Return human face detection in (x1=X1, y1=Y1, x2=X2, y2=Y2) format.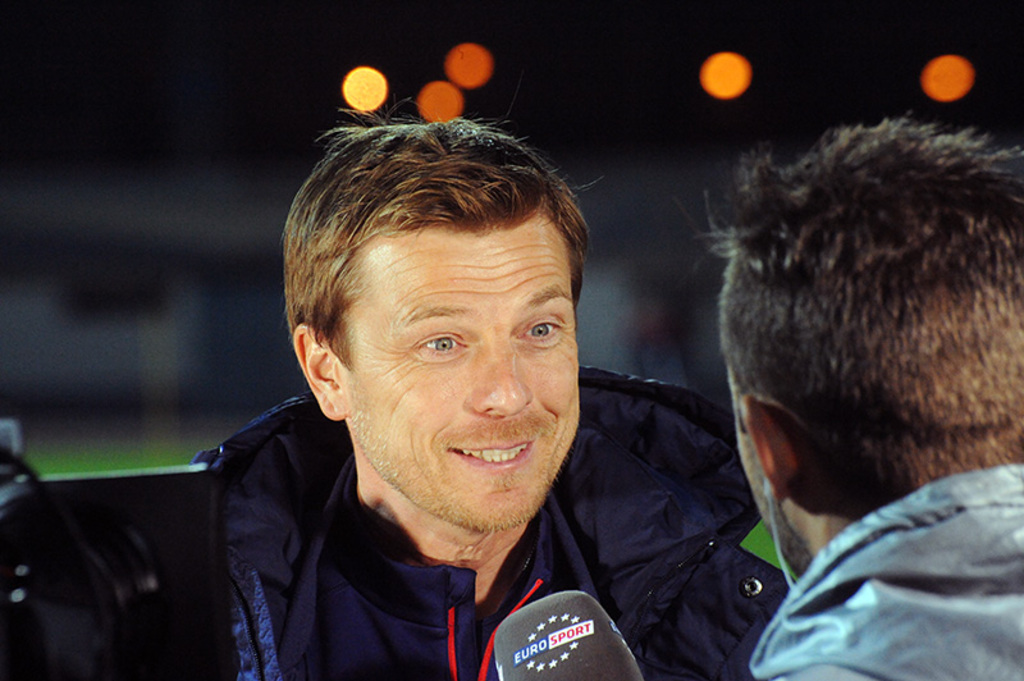
(x1=347, y1=230, x2=586, y2=531).
